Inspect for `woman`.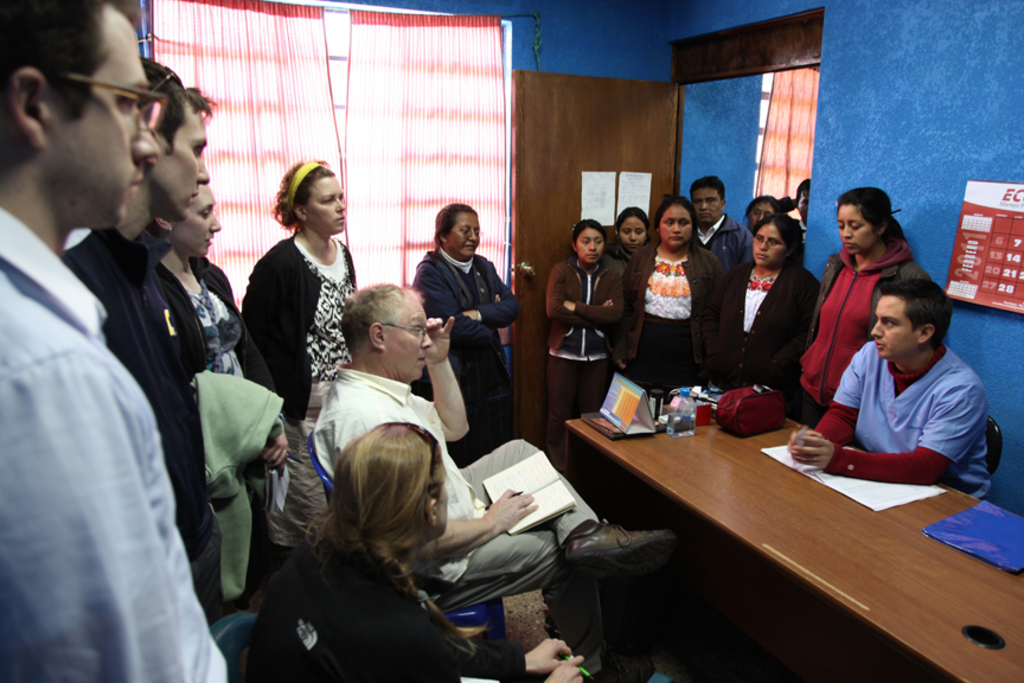
Inspection: [x1=779, y1=180, x2=934, y2=427].
